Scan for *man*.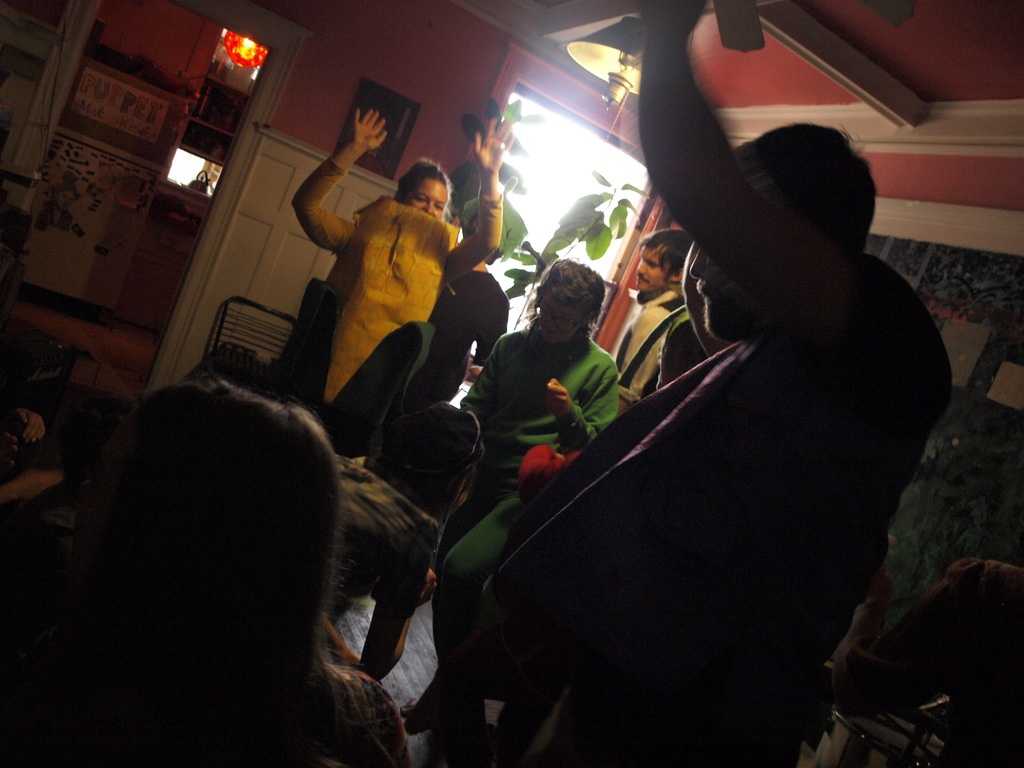
Scan result: 427 247 613 739.
